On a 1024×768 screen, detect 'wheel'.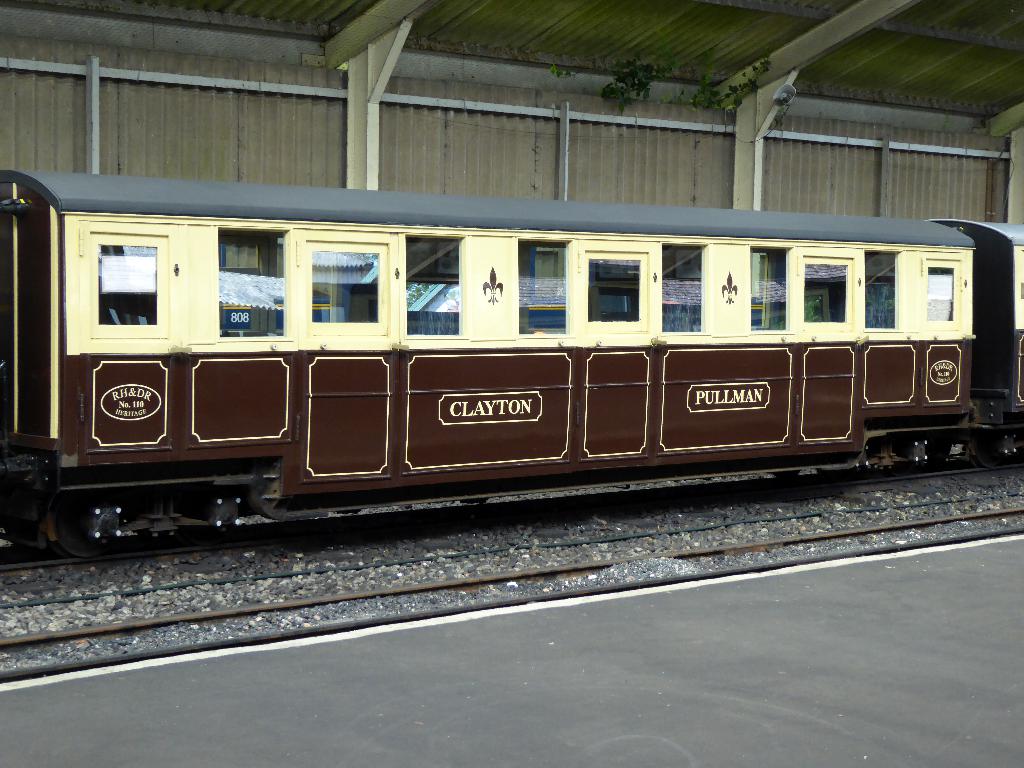
<region>55, 492, 132, 559</region>.
